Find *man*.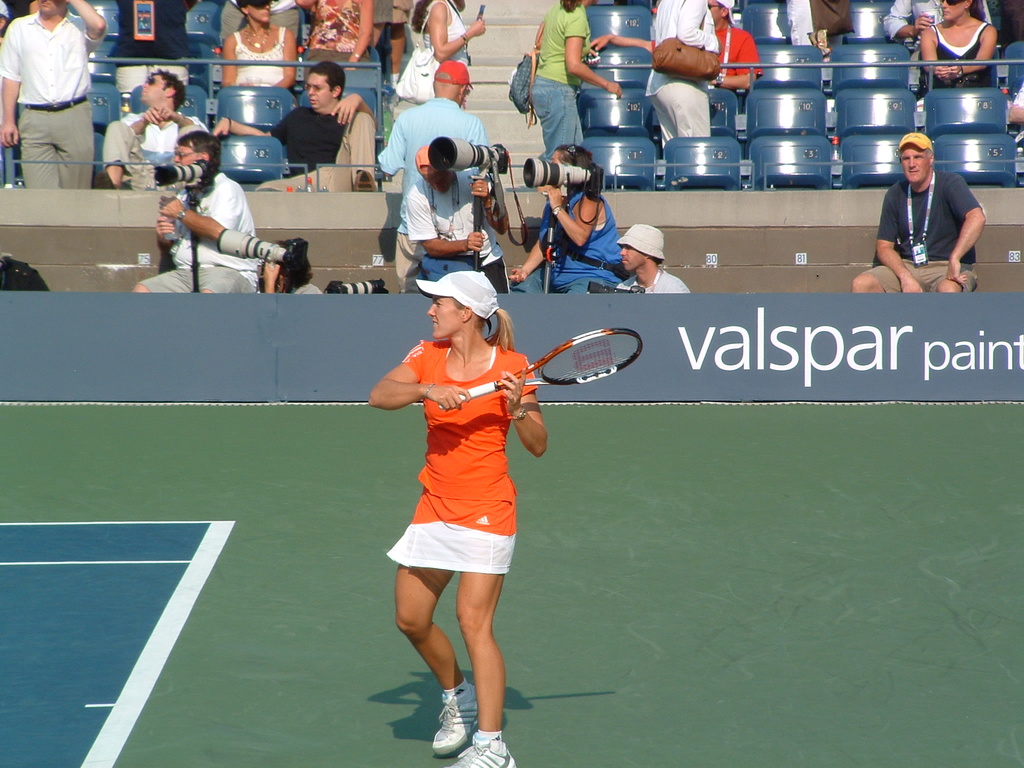
crop(130, 132, 263, 291).
